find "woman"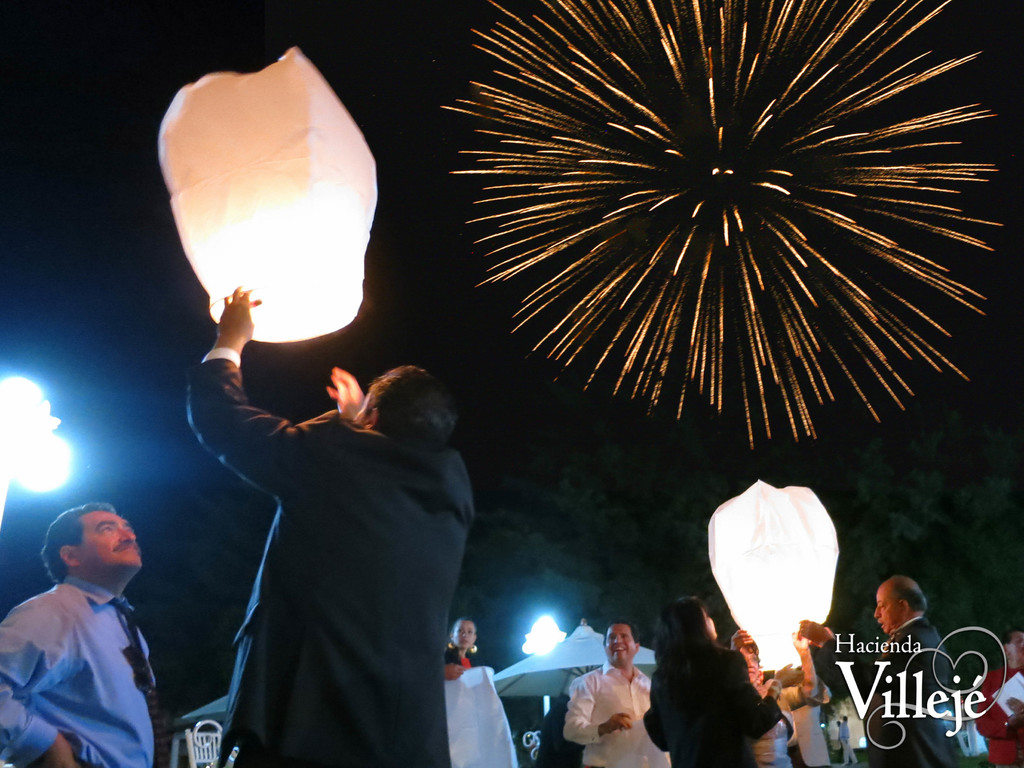
x1=650, y1=605, x2=781, y2=767
